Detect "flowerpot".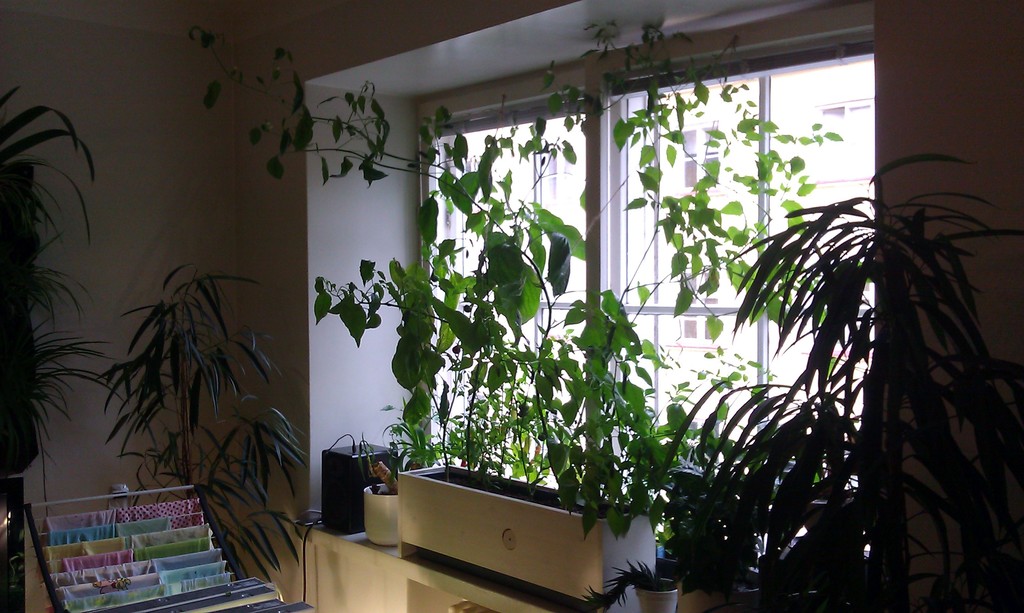
Detected at l=676, t=579, r=732, b=612.
